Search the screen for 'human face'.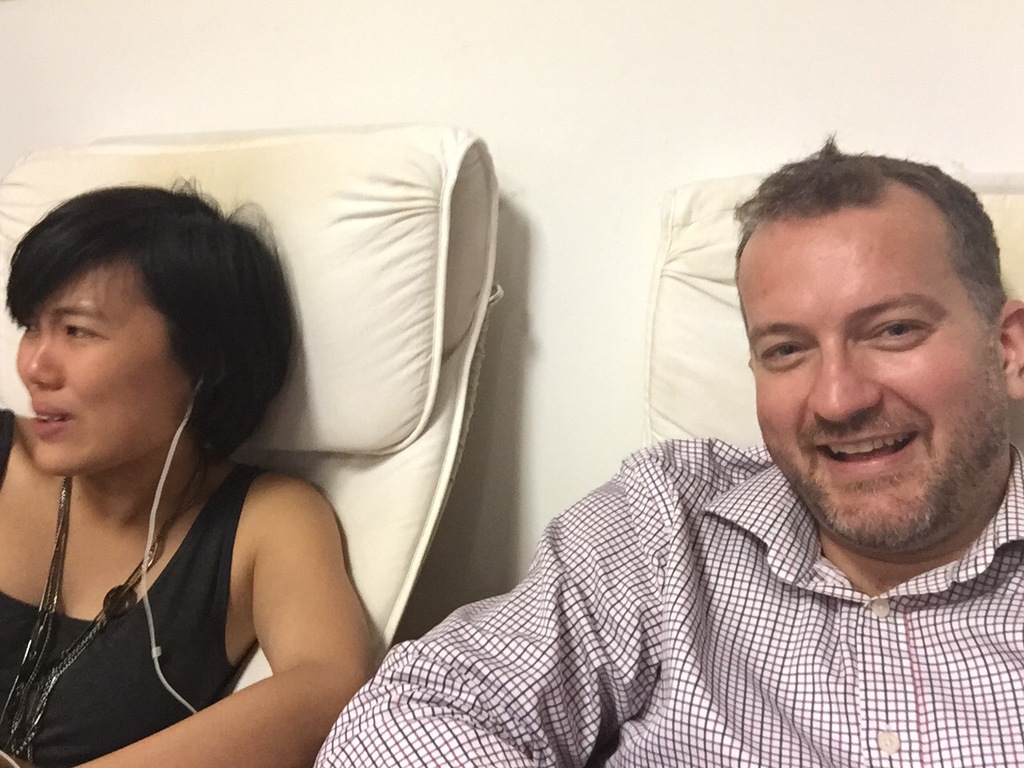
Found at BBox(738, 209, 1009, 553).
